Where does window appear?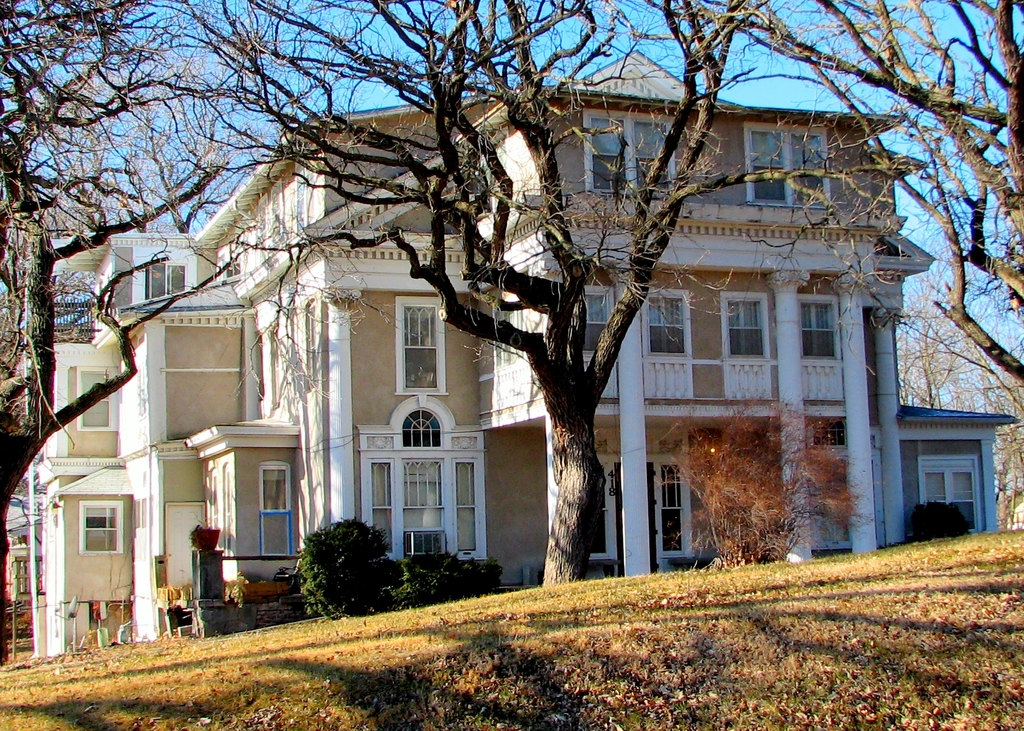
Appears at x1=750, y1=126, x2=826, y2=205.
